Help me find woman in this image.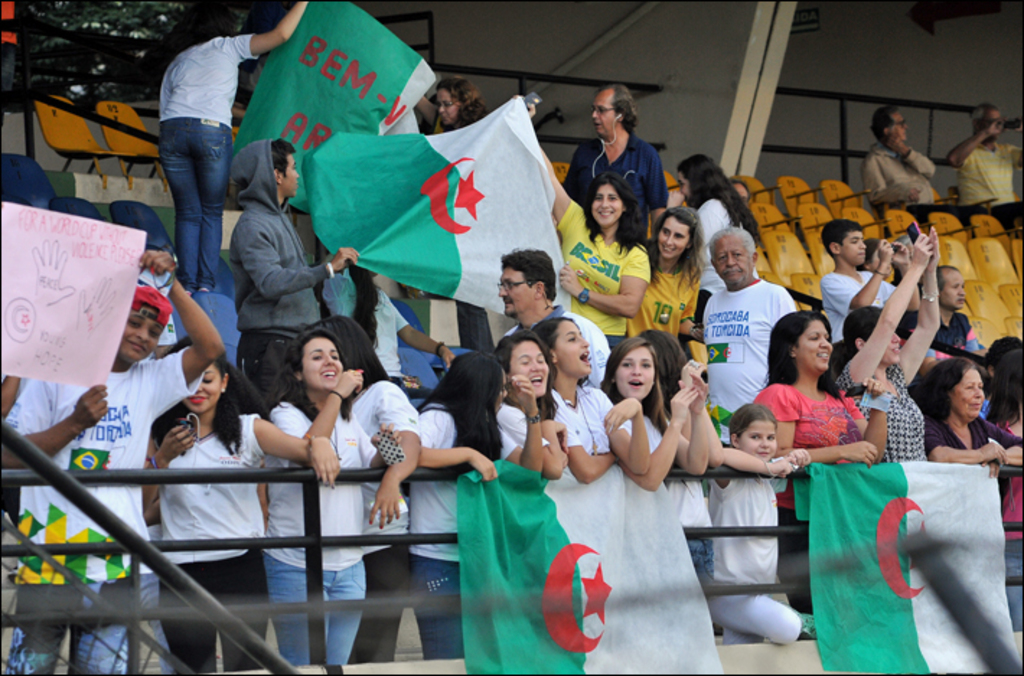
Found it: rect(493, 326, 571, 479).
